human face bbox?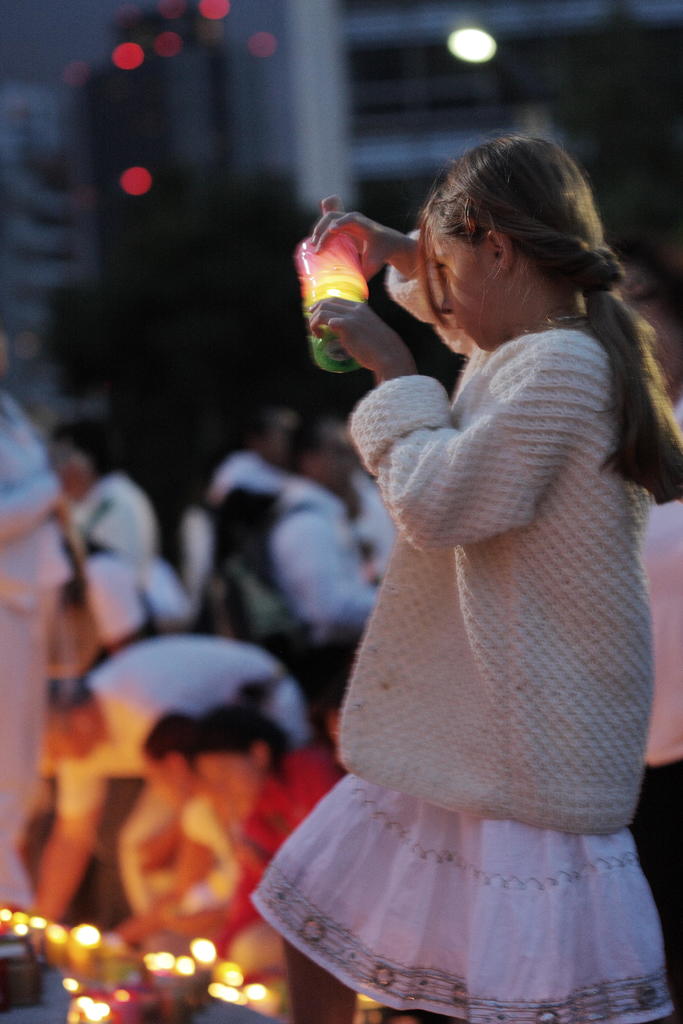
BBox(325, 430, 361, 490)
